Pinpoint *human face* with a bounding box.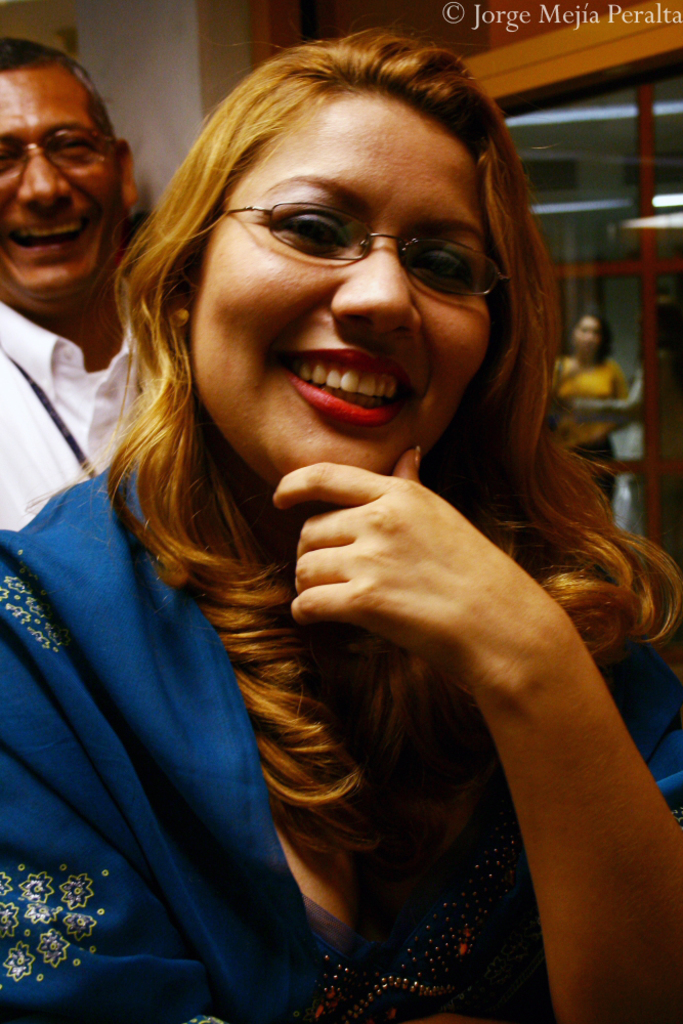
<region>0, 51, 128, 304</region>.
